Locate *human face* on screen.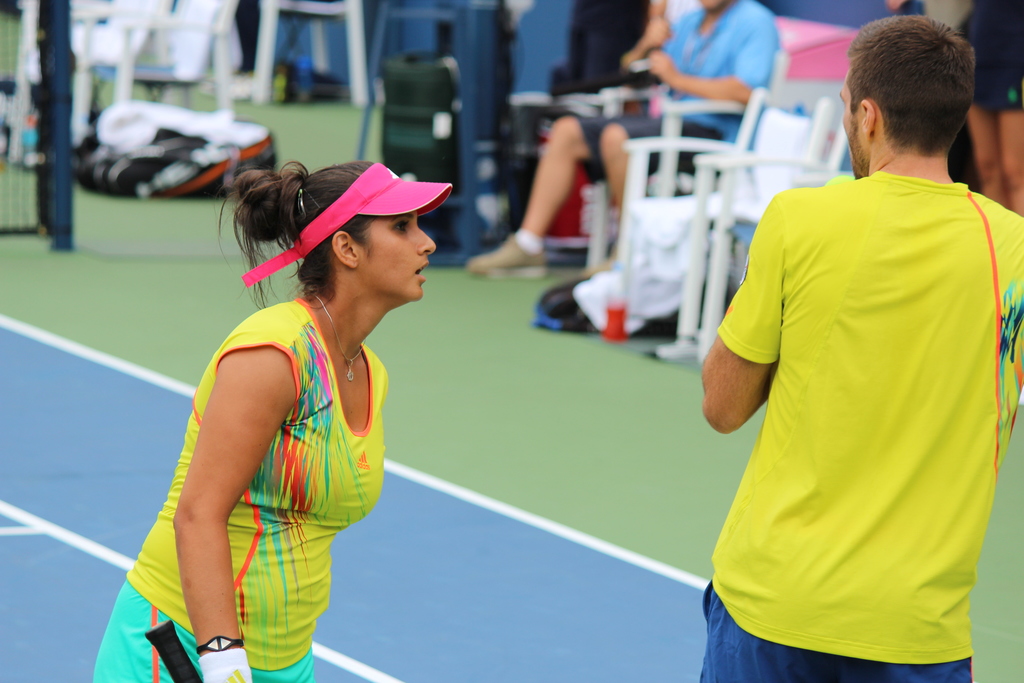
On screen at <bbox>360, 211, 435, 302</bbox>.
